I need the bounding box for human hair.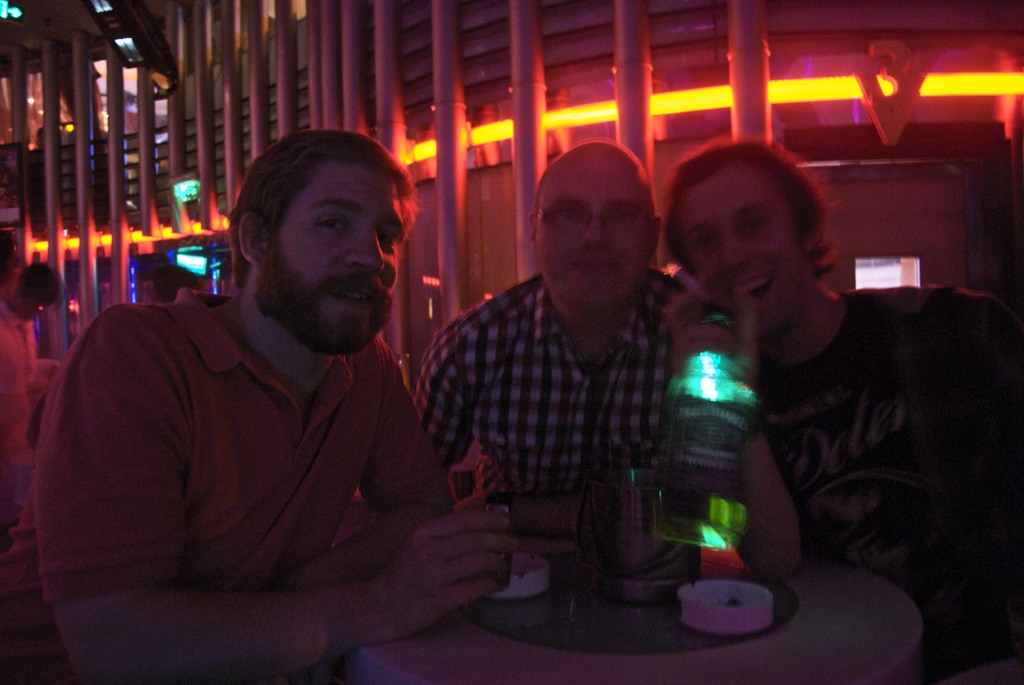
Here it is: l=9, t=260, r=65, b=310.
